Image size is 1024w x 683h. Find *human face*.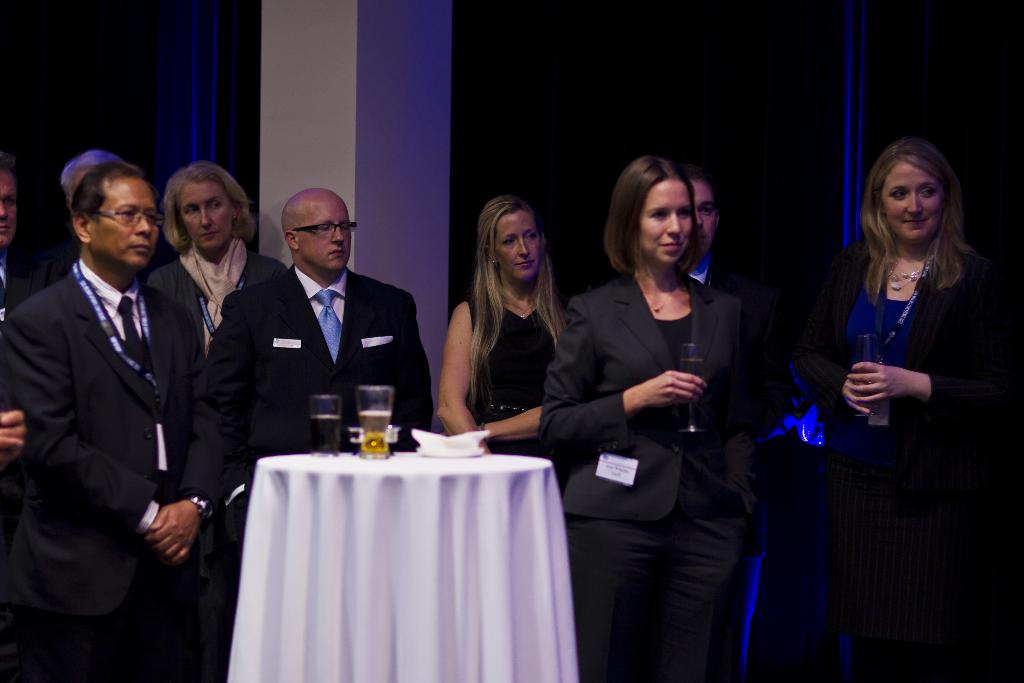
box=[298, 199, 355, 272].
